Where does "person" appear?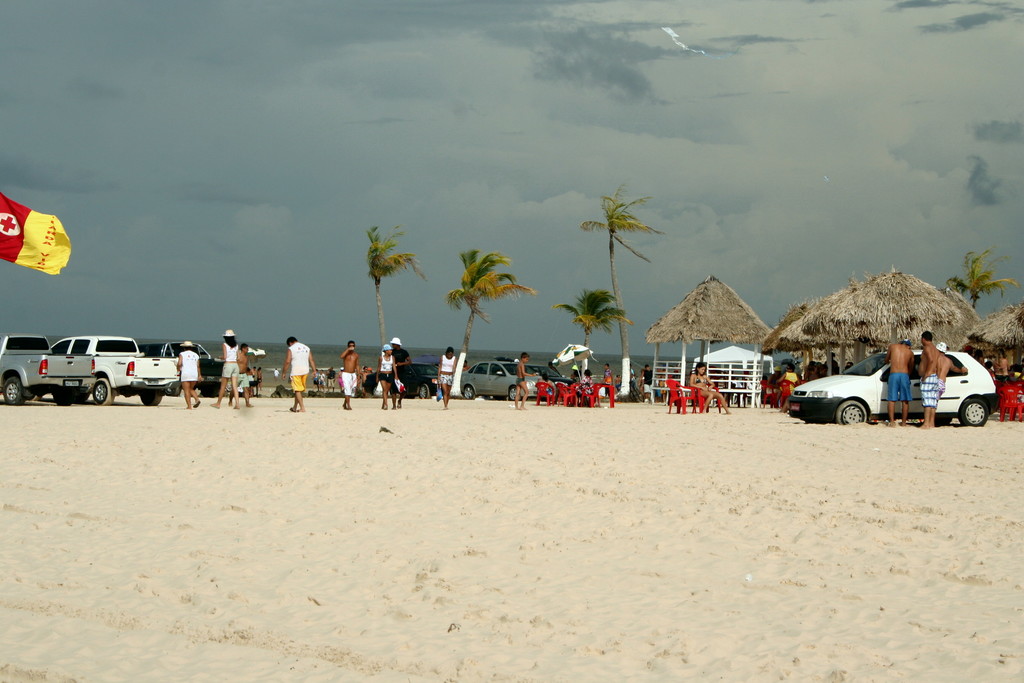
Appears at {"left": 538, "top": 373, "right": 554, "bottom": 397}.
